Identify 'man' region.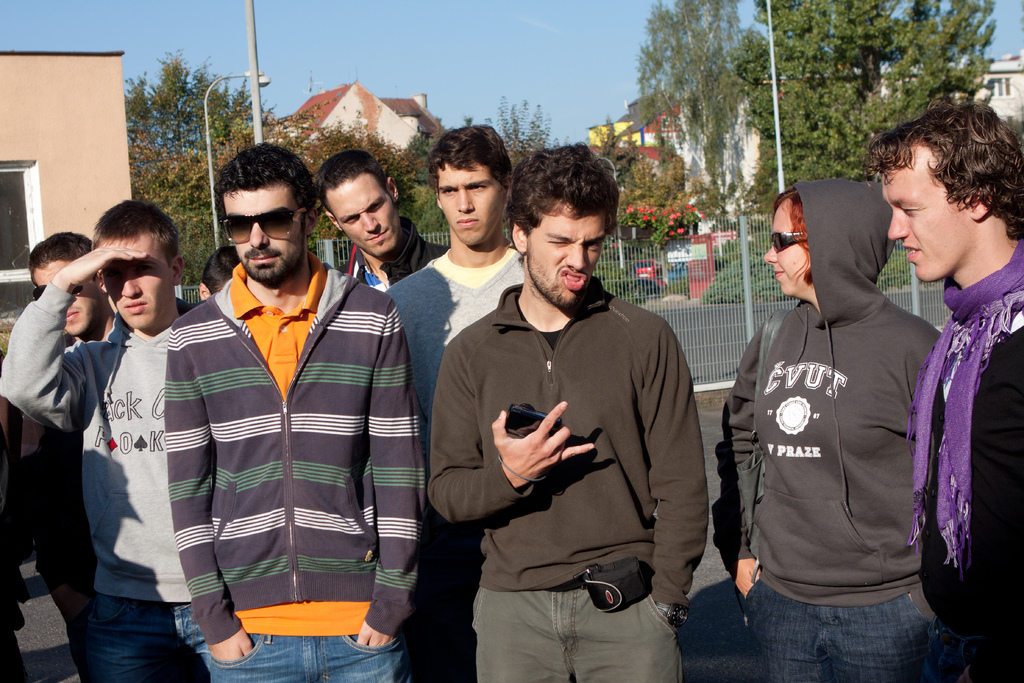
Region: x1=385 y1=126 x2=523 y2=682.
